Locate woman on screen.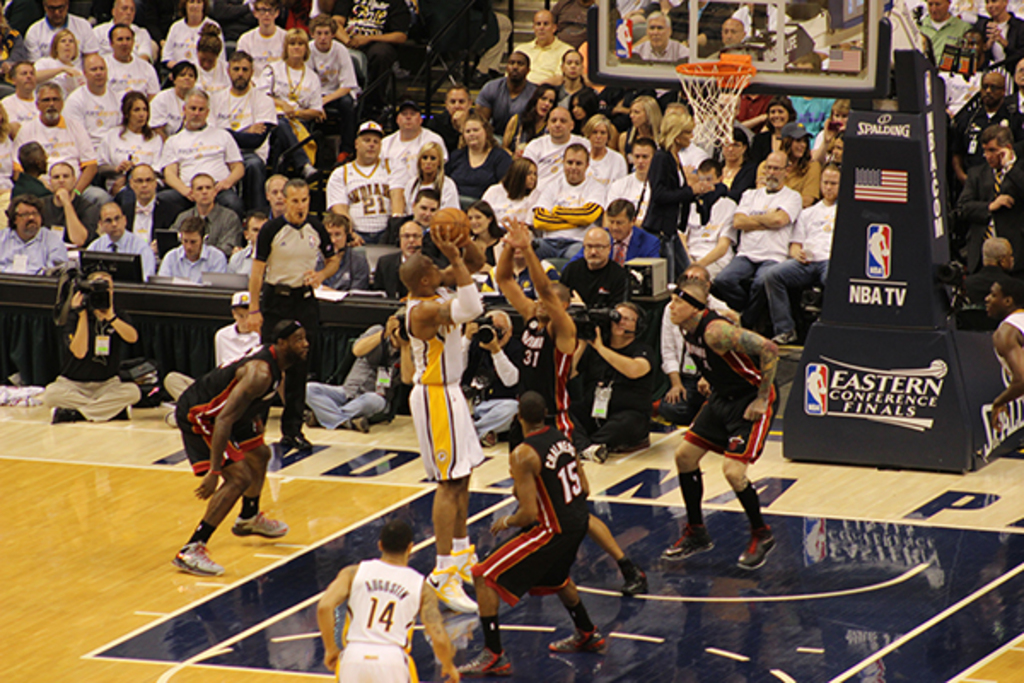
On screen at [left=812, top=96, right=857, bottom=161].
